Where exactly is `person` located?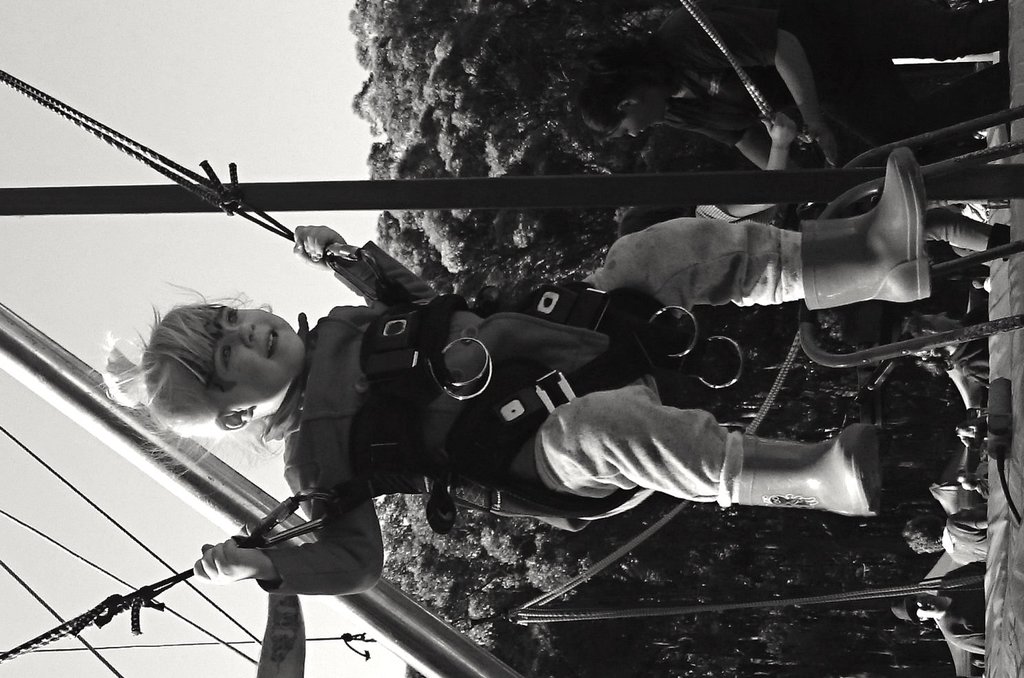
Its bounding box is {"x1": 139, "y1": 173, "x2": 821, "y2": 632}.
